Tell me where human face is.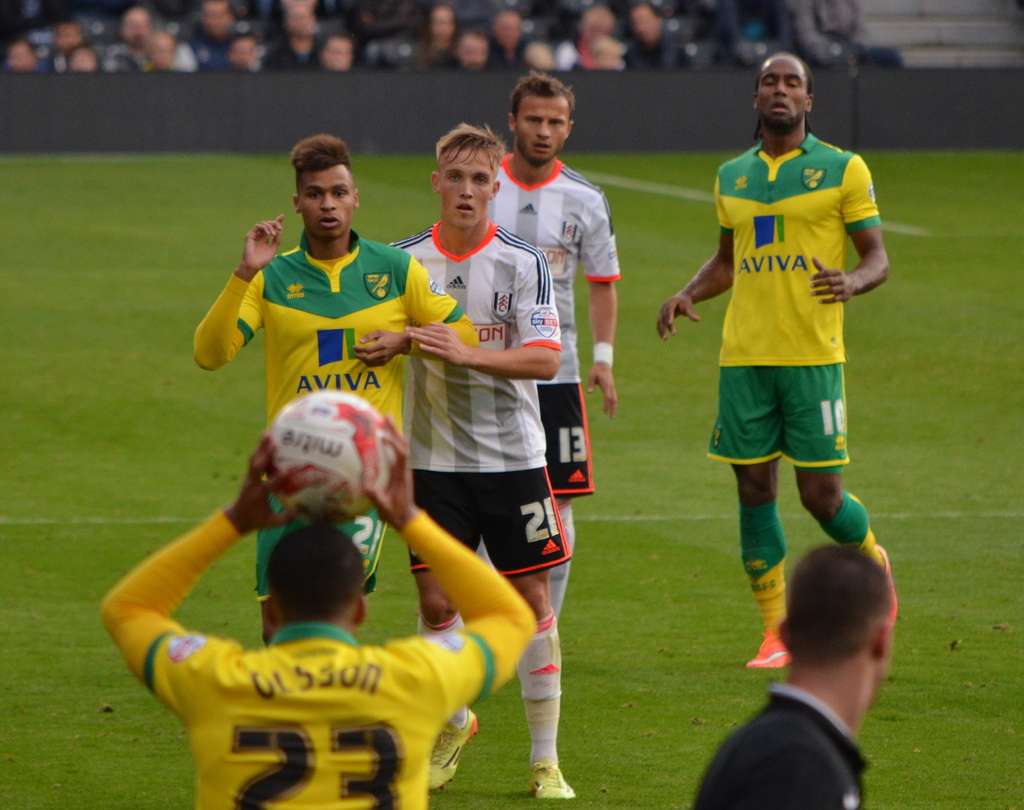
human face is at rect(440, 143, 495, 227).
